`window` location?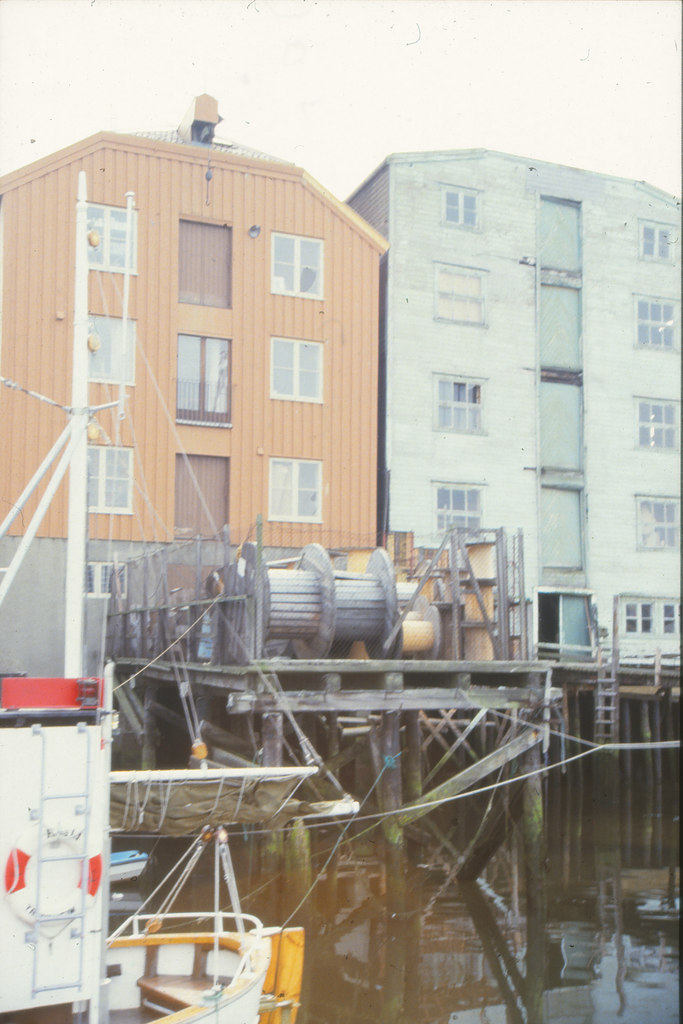
region(633, 496, 682, 548)
